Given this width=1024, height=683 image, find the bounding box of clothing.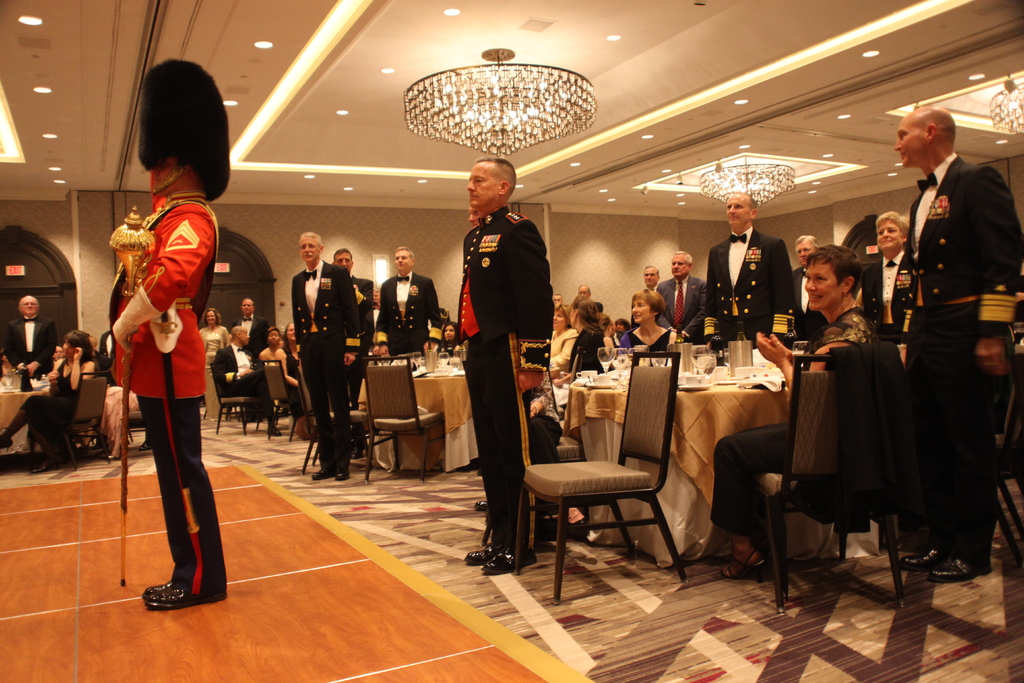
bbox=(623, 328, 675, 349).
